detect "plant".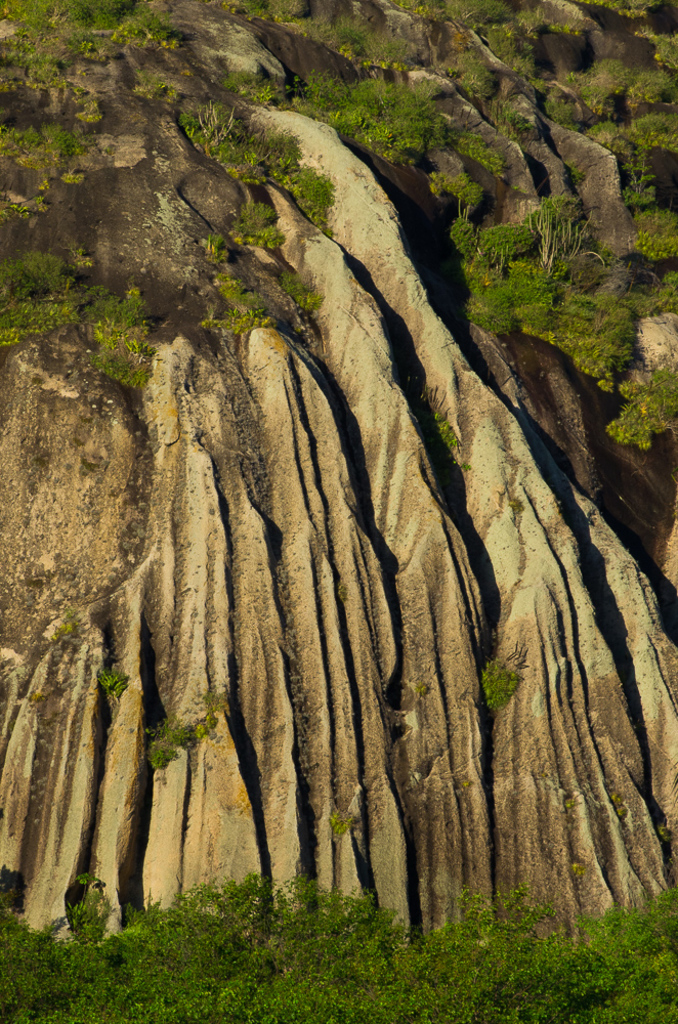
Detected at BBox(193, 214, 287, 338).
